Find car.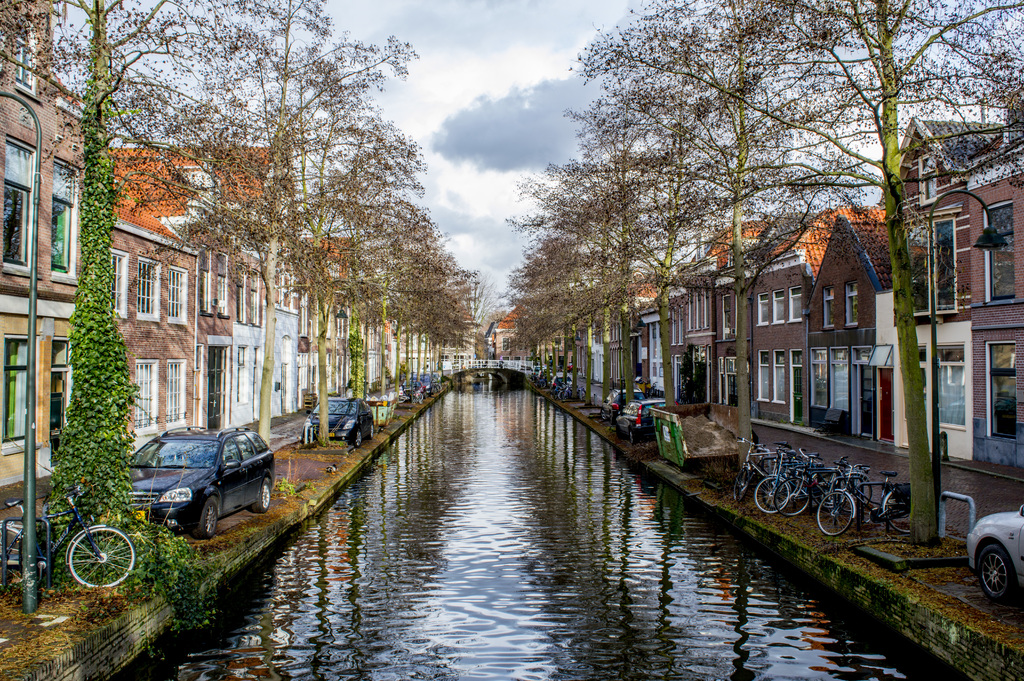
(416, 372, 444, 399).
